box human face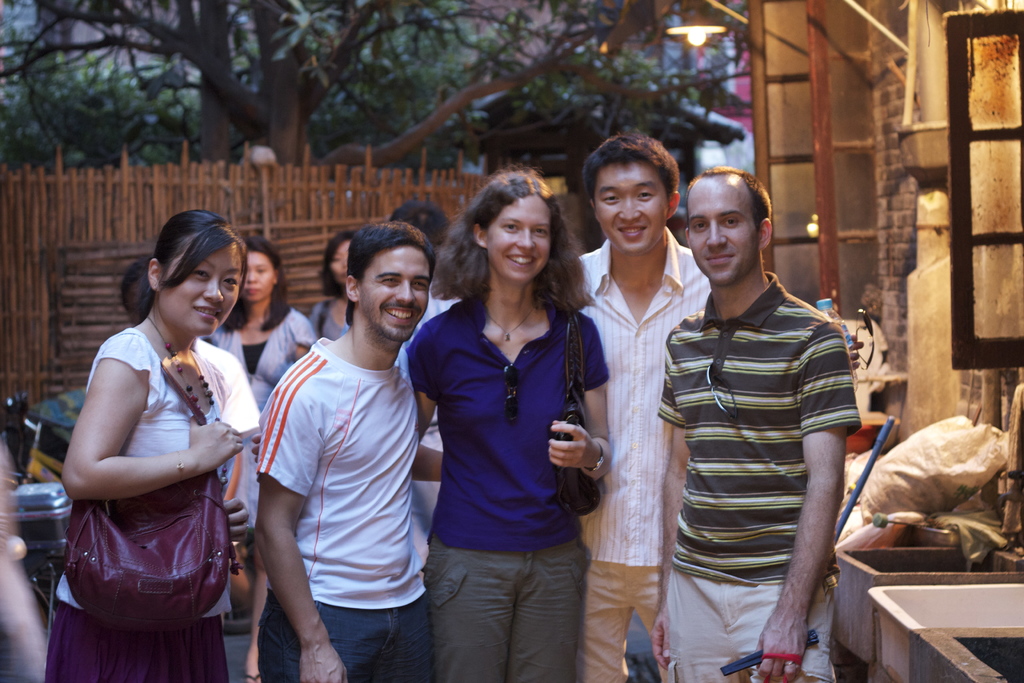
locate(484, 192, 552, 283)
